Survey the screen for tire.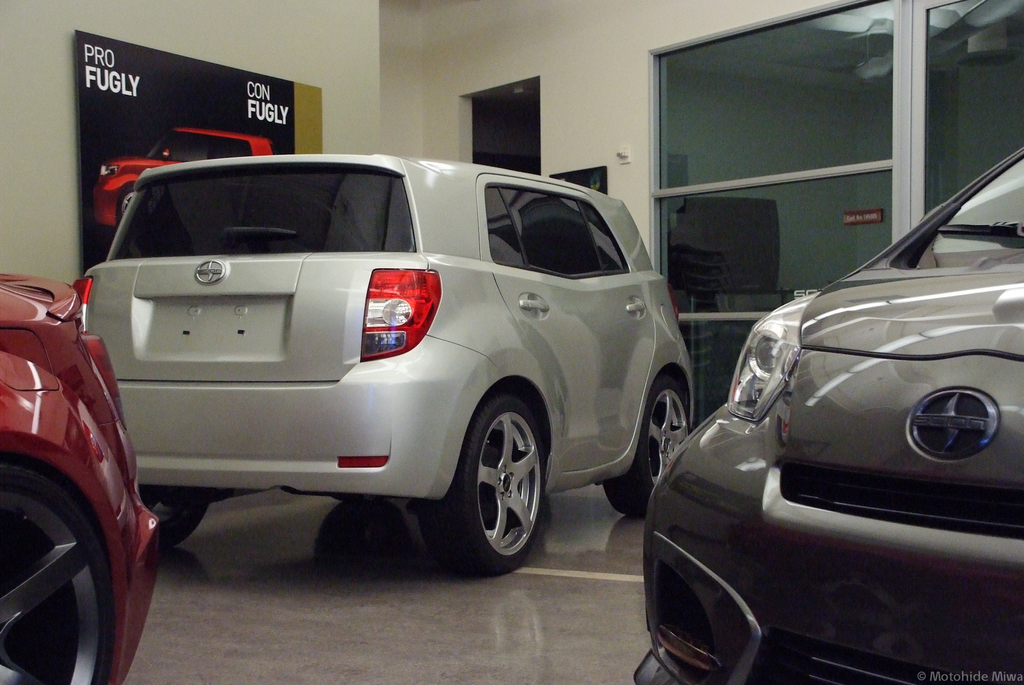
Survey found: left=136, top=481, right=219, bottom=554.
